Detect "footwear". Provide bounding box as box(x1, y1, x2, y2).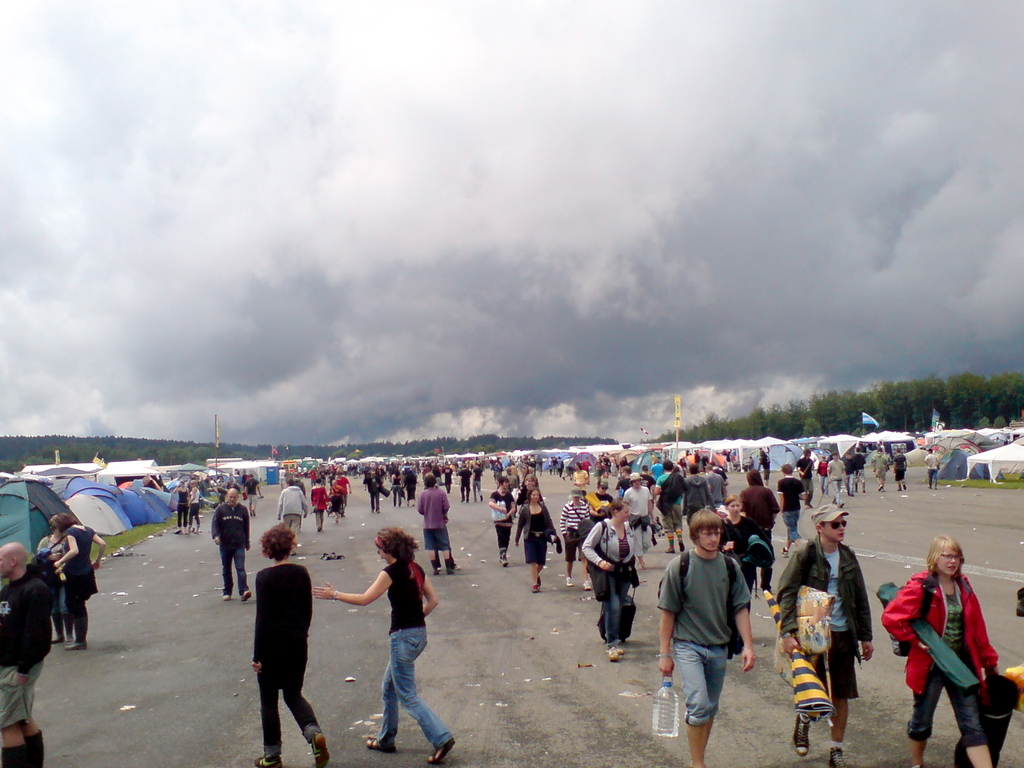
box(792, 713, 809, 756).
